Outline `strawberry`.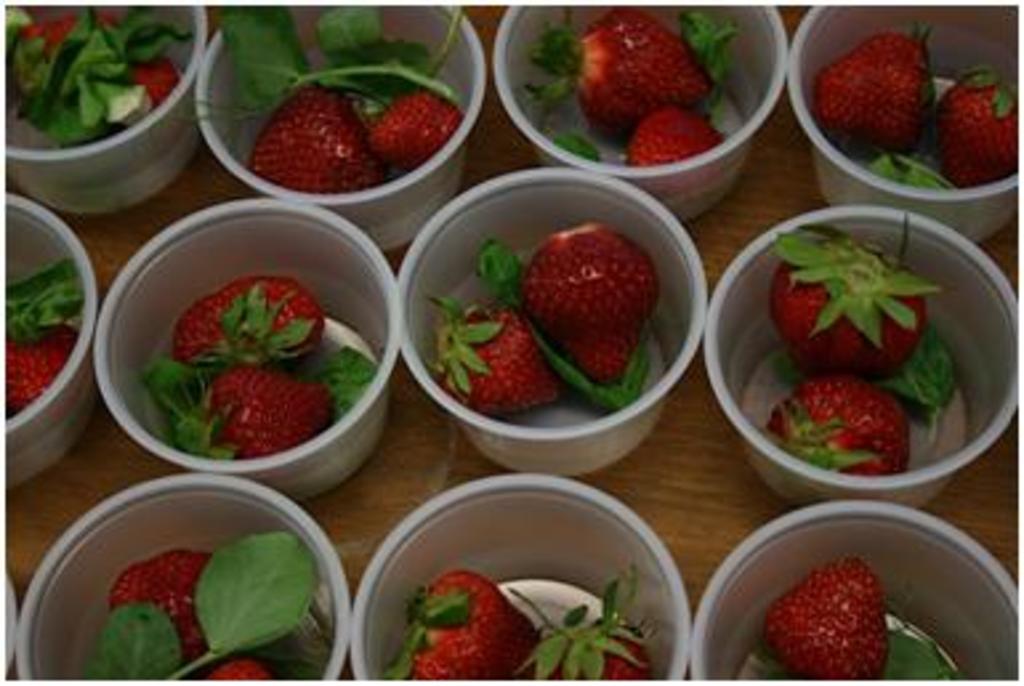
Outline: bbox(761, 364, 915, 481).
